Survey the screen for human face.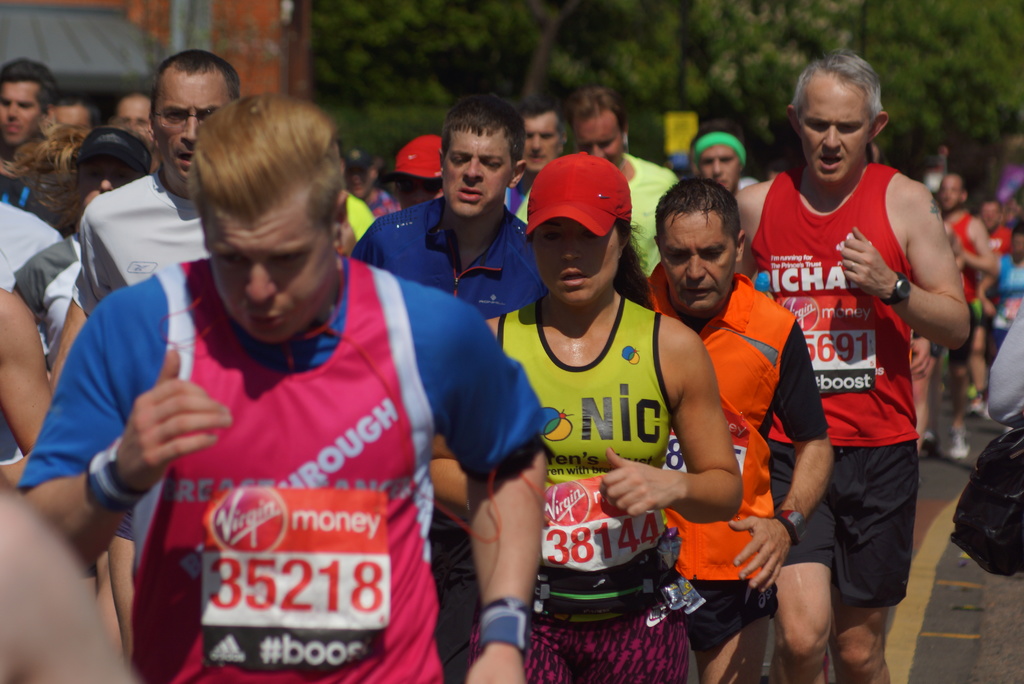
Survey found: {"x1": 792, "y1": 81, "x2": 874, "y2": 182}.
